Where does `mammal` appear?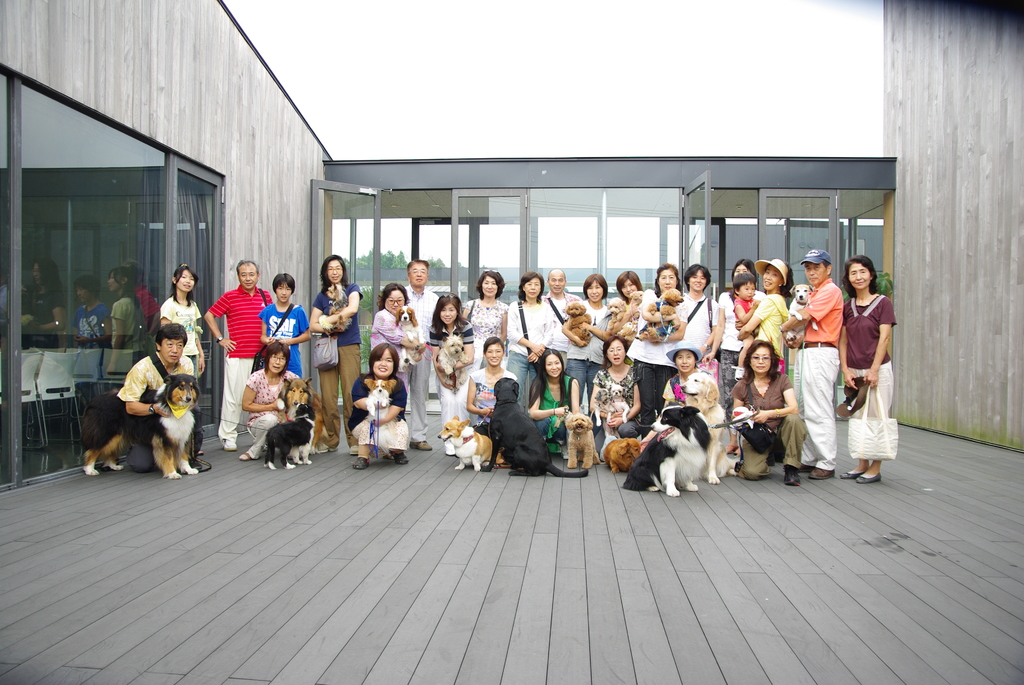
Appears at pyautogui.locateOnScreen(282, 378, 324, 449).
